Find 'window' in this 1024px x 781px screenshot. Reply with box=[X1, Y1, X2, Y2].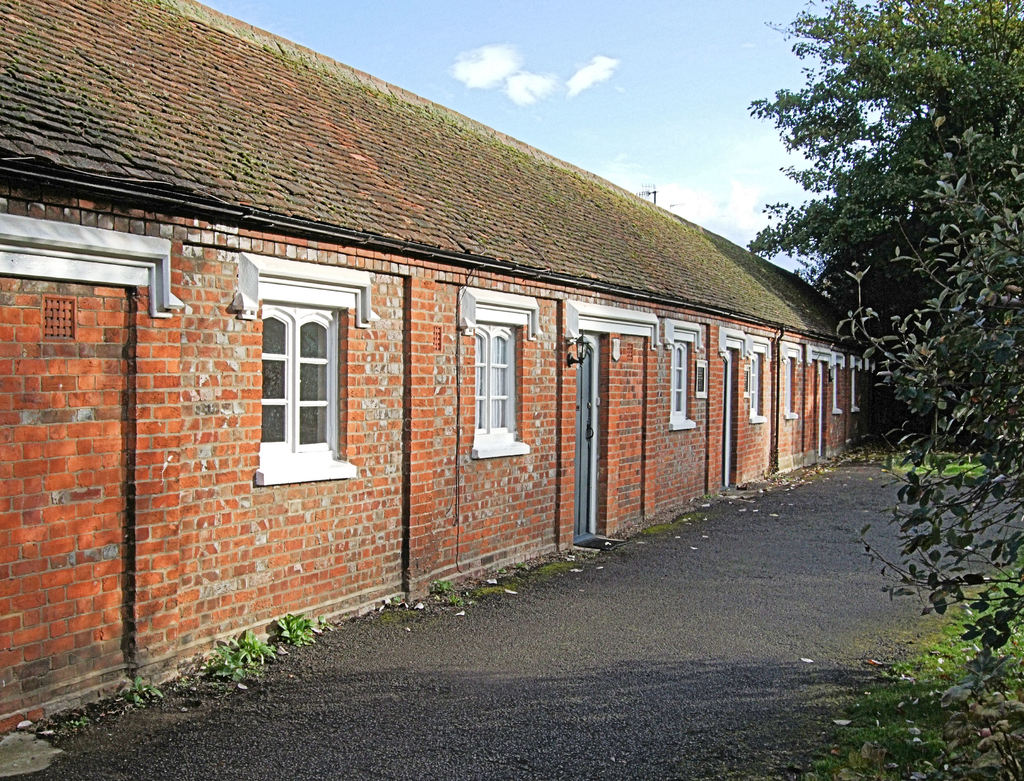
box=[478, 309, 534, 456].
